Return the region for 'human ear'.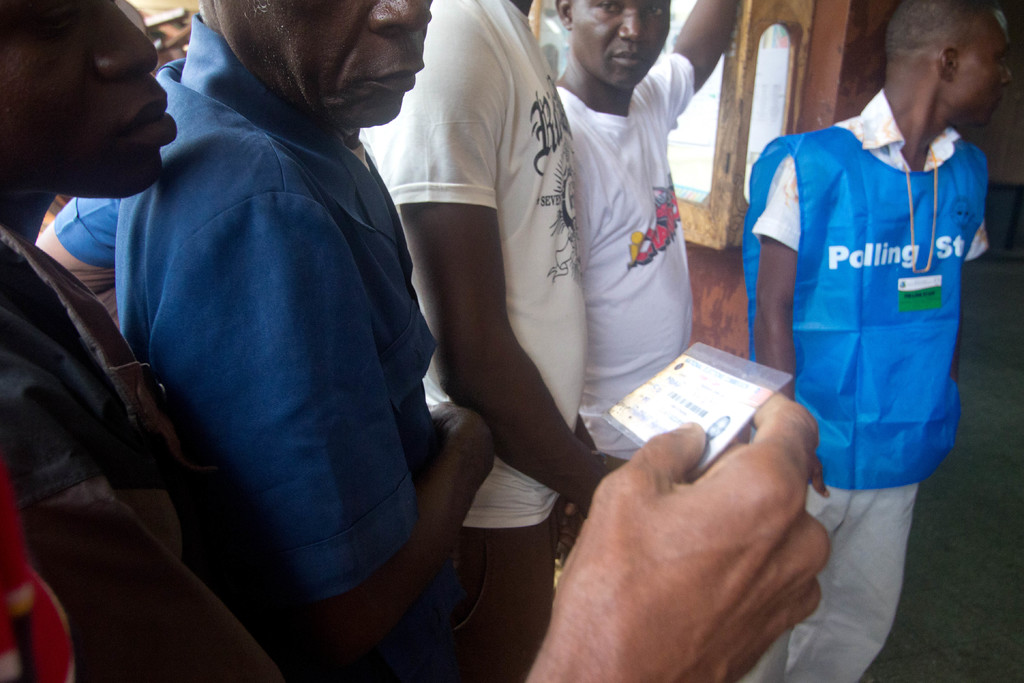
BBox(937, 46, 961, 81).
